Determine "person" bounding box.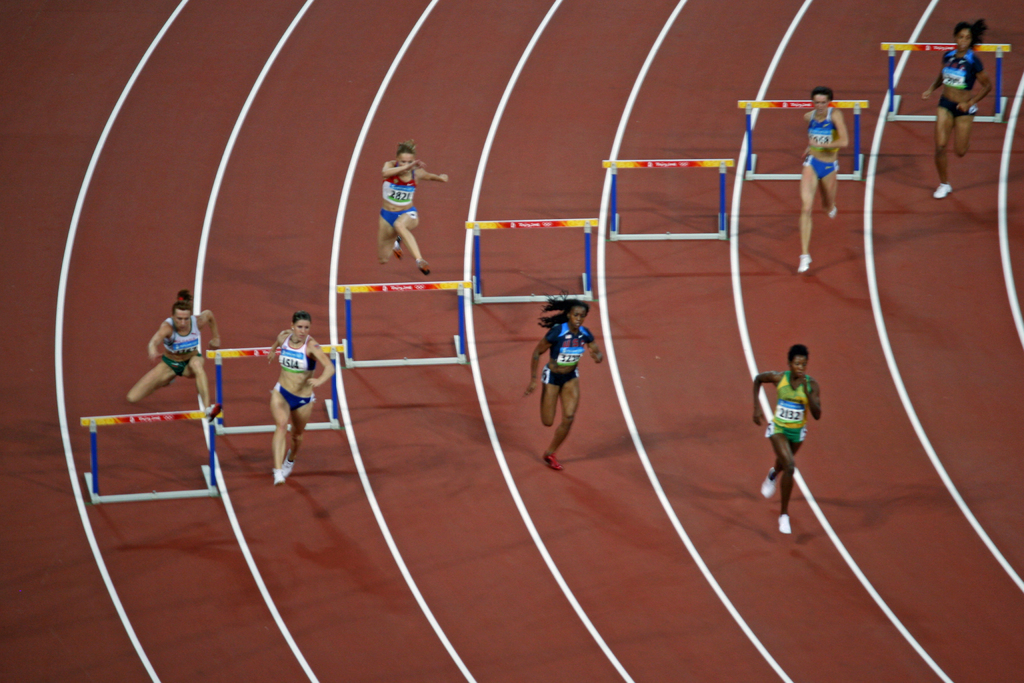
Determined: [x1=790, y1=86, x2=852, y2=278].
